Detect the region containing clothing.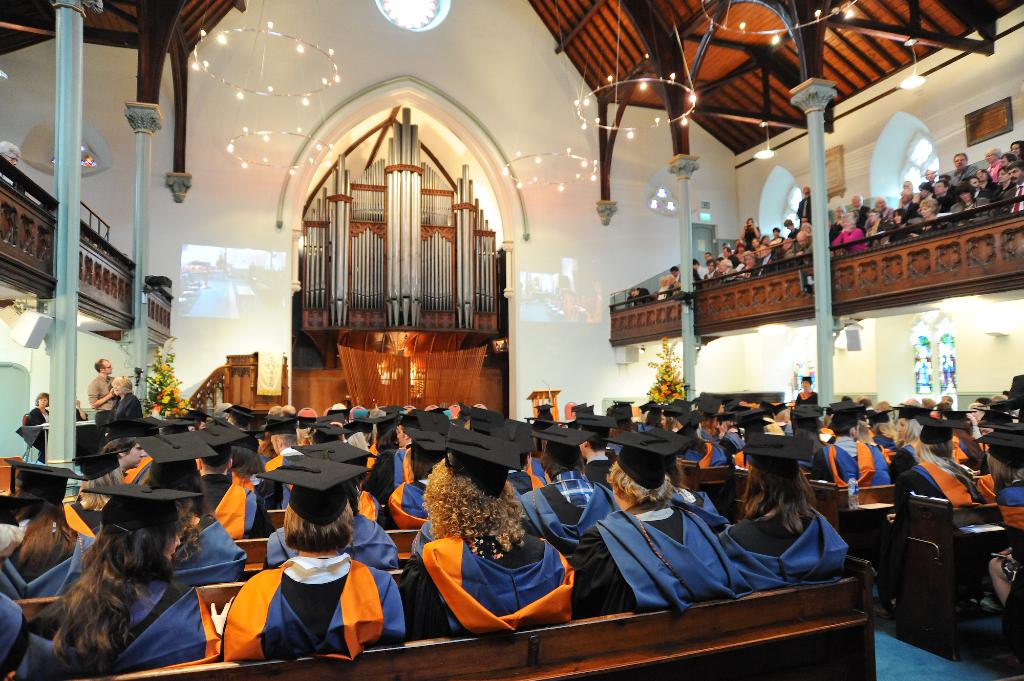
{"x1": 401, "y1": 524, "x2": 583, "y2": 641}.
